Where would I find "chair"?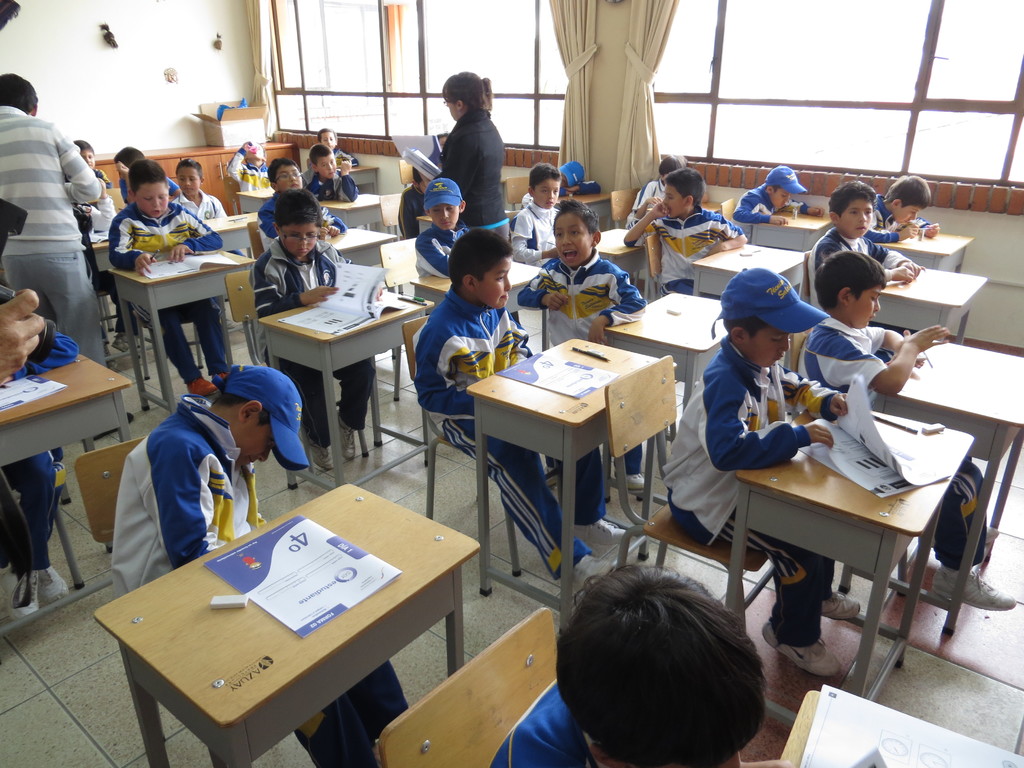
At box=[645, 236, 661, 298].
